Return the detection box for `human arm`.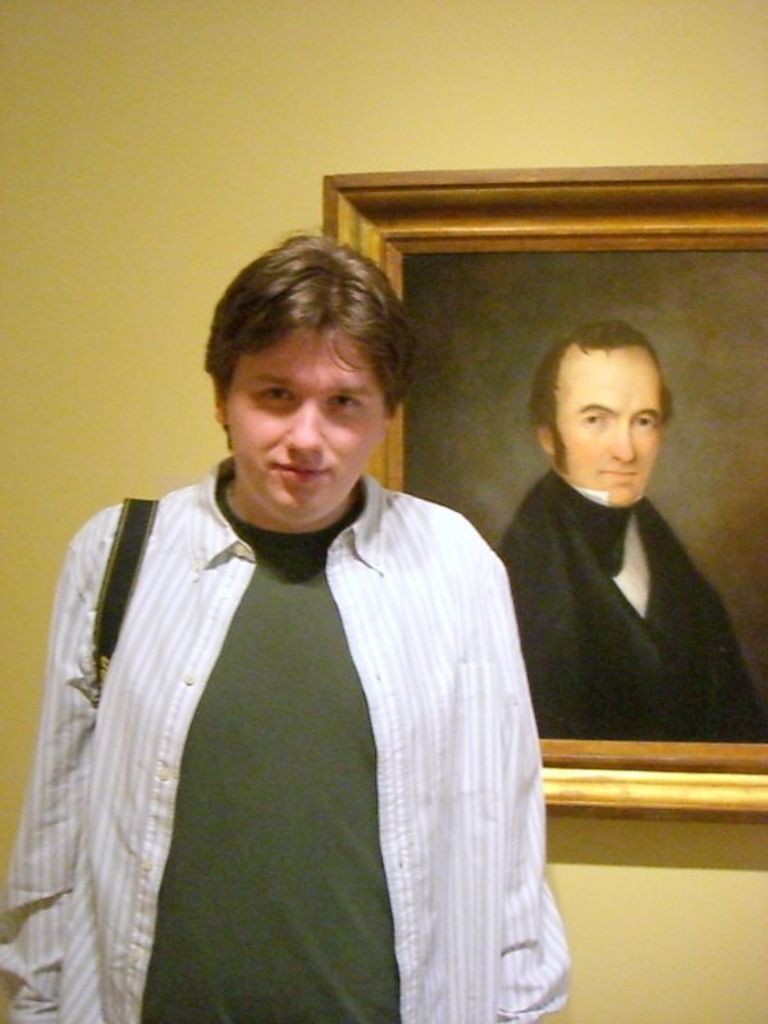
6:517:87:1023.
